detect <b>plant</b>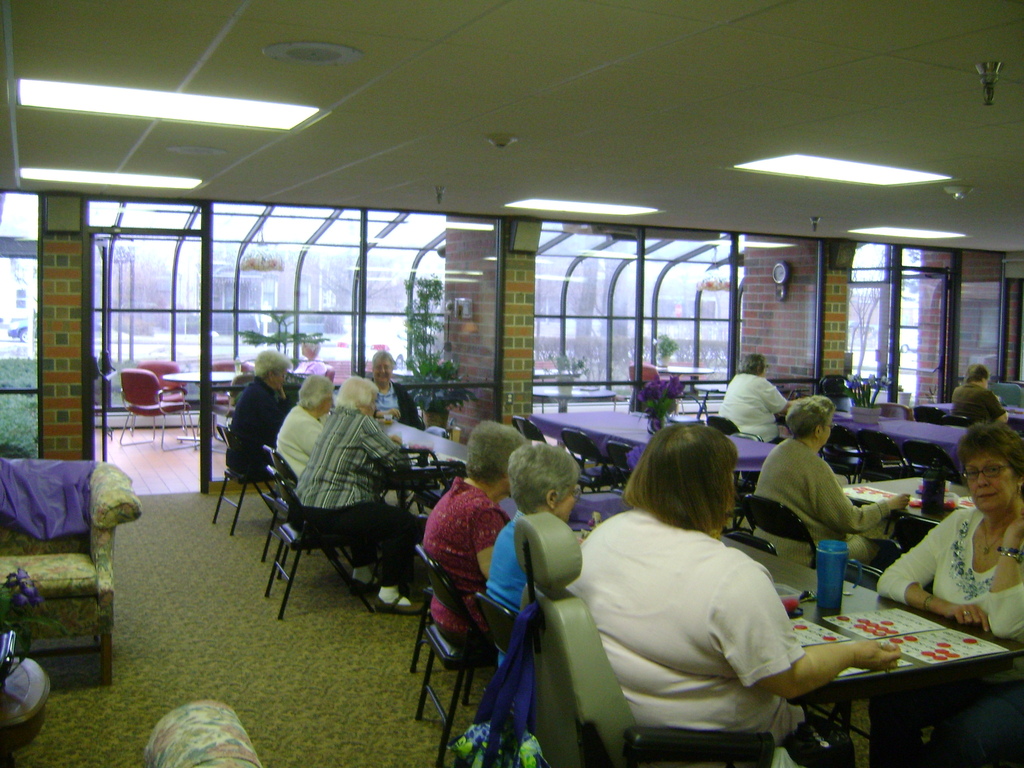
crop(242, 310, 332, 356)
